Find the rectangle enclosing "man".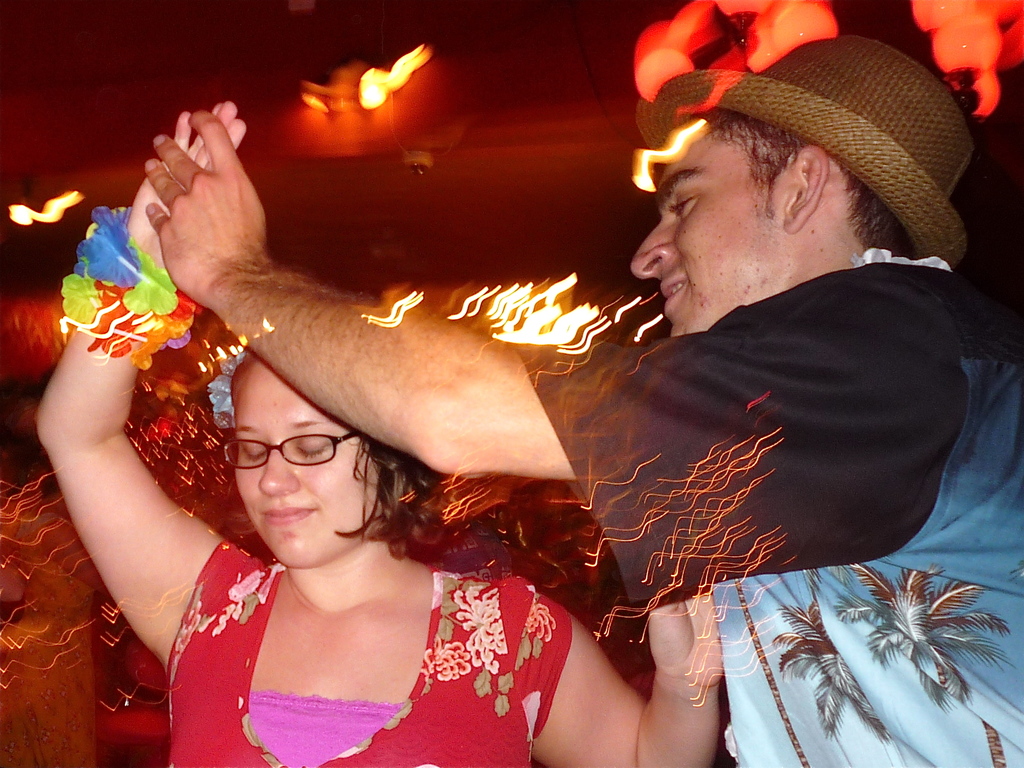
[142,28,1023,767].
